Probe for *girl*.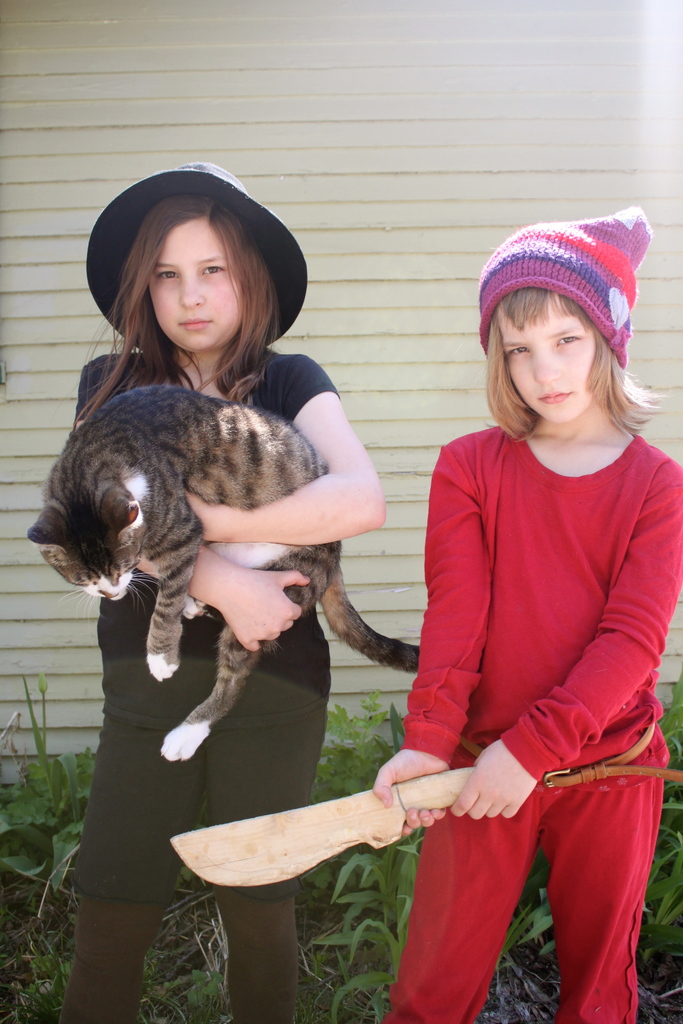
Probe result: Rect(372, 202, 682, 1023).
